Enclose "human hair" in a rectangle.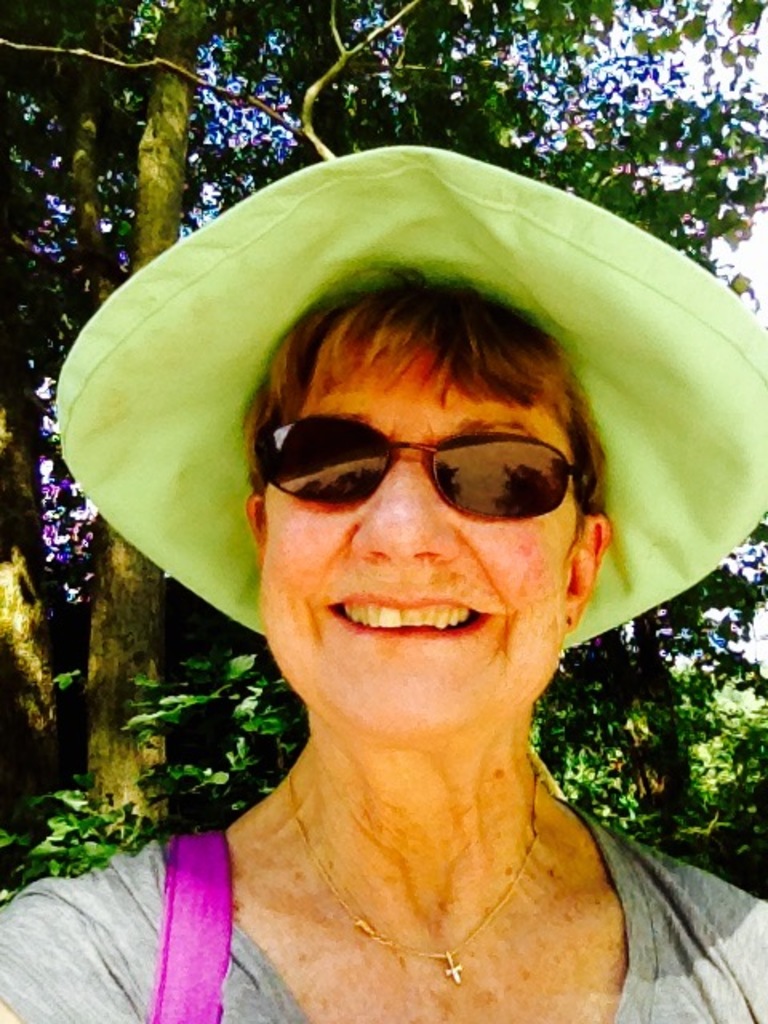
crop(243, 259, 606, 506).
